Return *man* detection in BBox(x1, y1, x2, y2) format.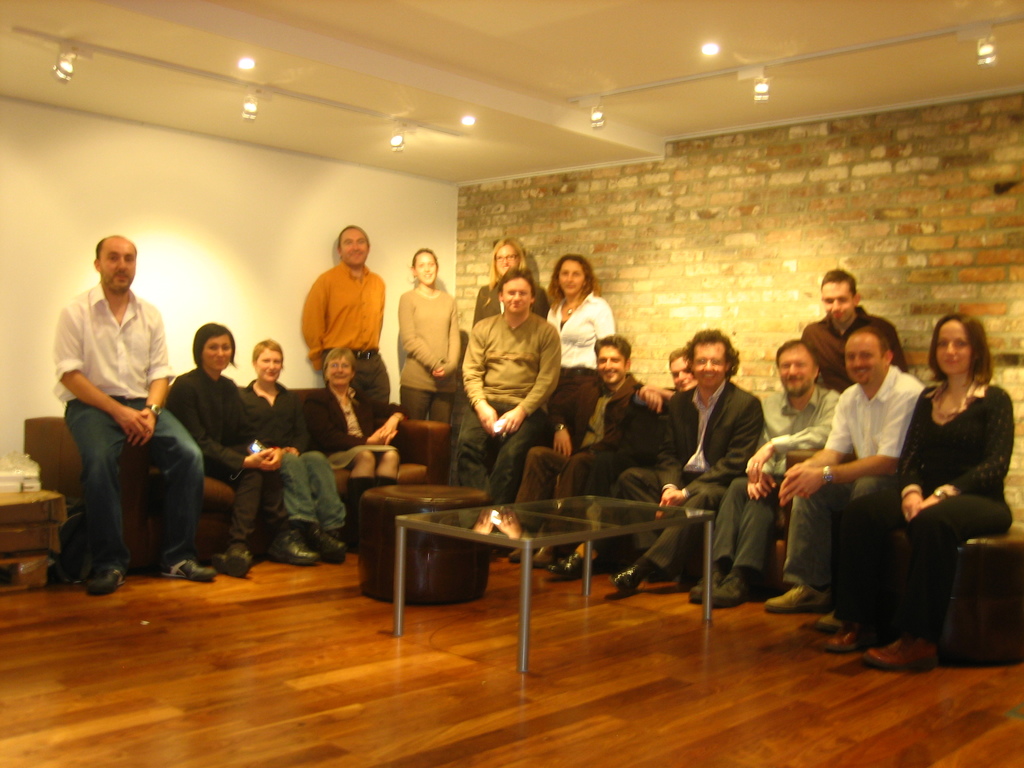
BBox(695, 333, 859, 601).
